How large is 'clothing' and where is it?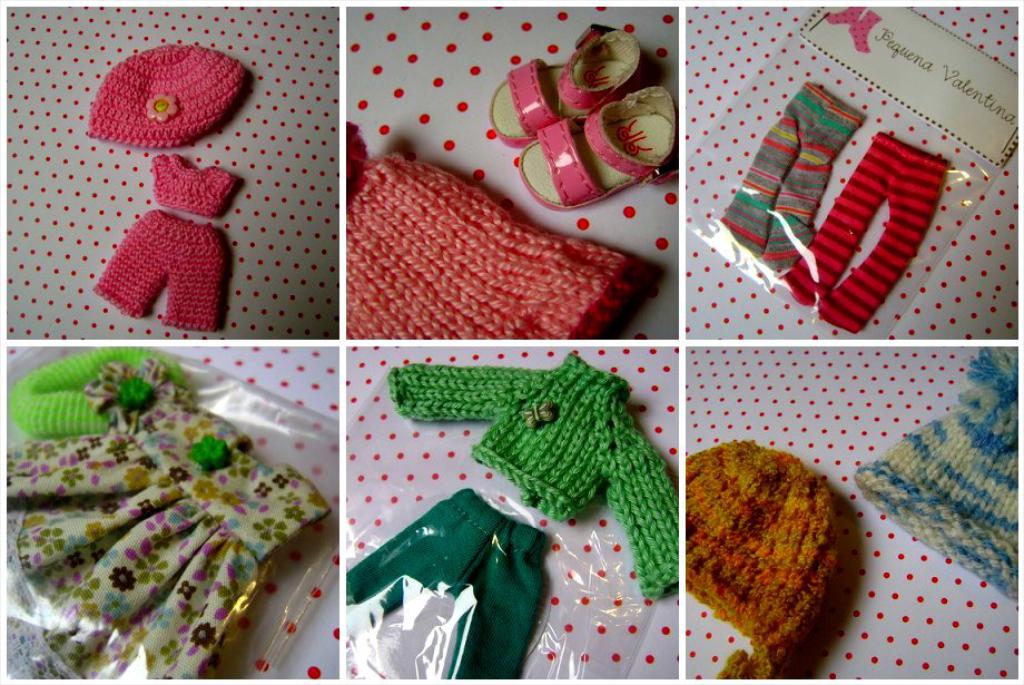
Bounding box: (x1=360, y1=156, x2=614, y2=334).
